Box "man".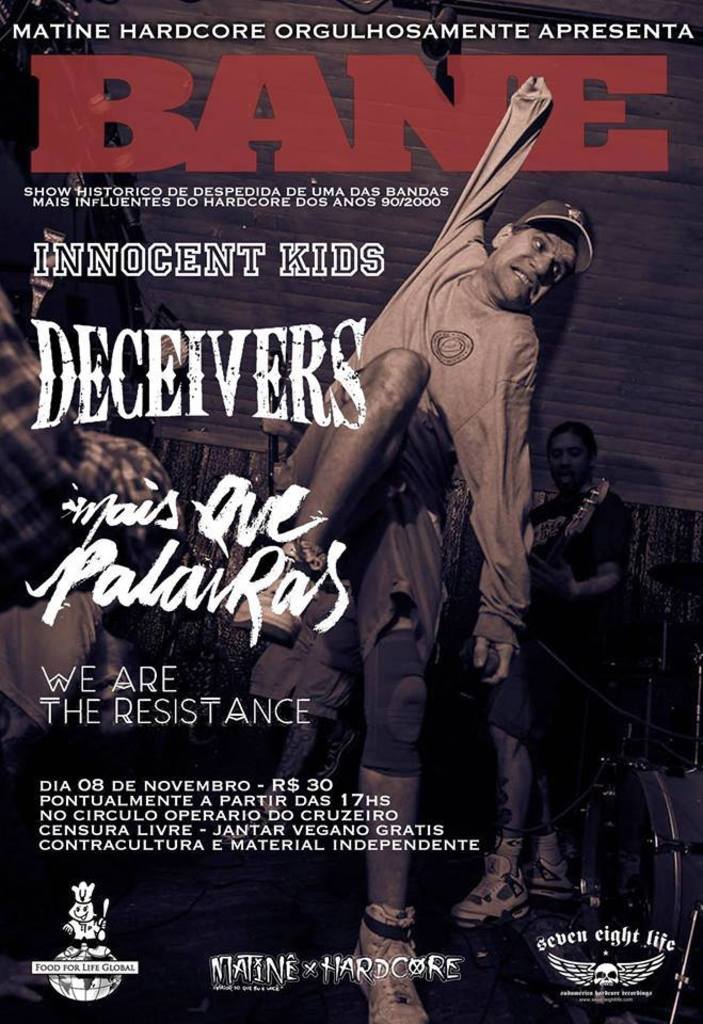
left=230, top=81, right=595, bottom=1023.
